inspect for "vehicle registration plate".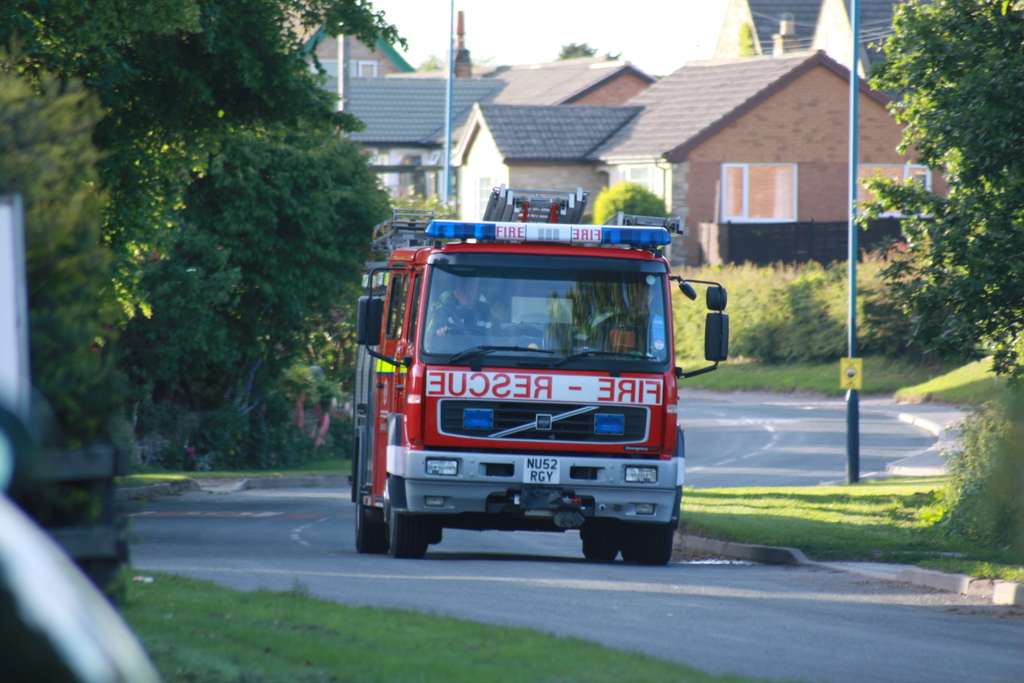
Inspection: (522, 454, 560, 484).
